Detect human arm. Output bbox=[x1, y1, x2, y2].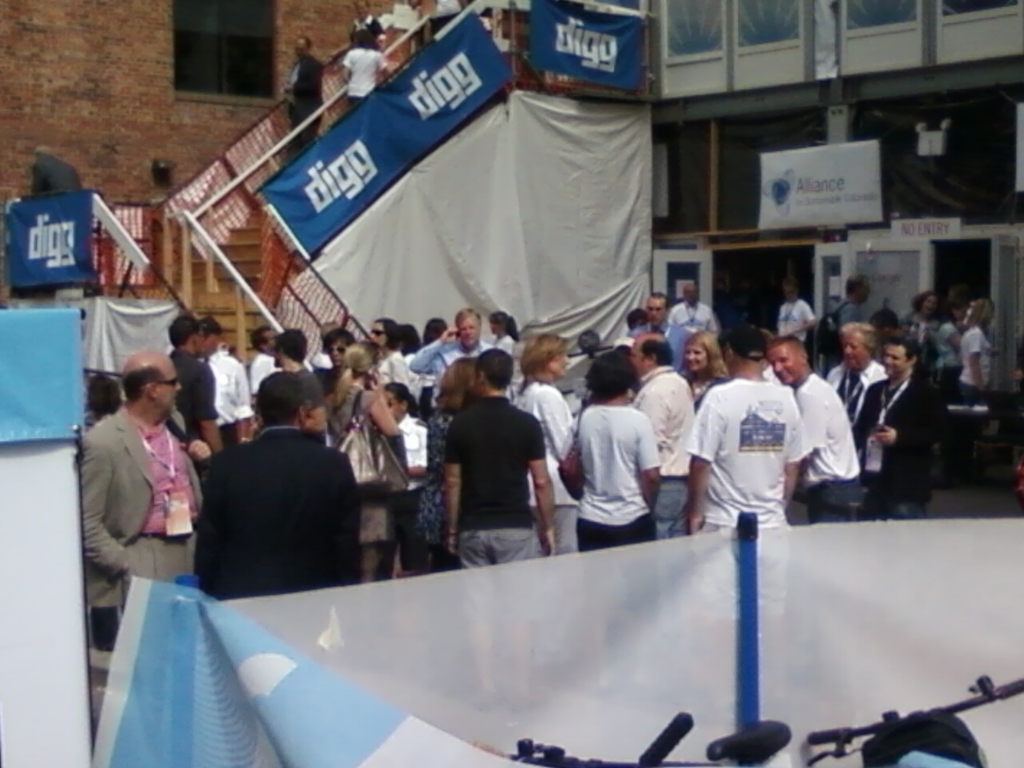
bbox=[83, 418, 131, 588].
